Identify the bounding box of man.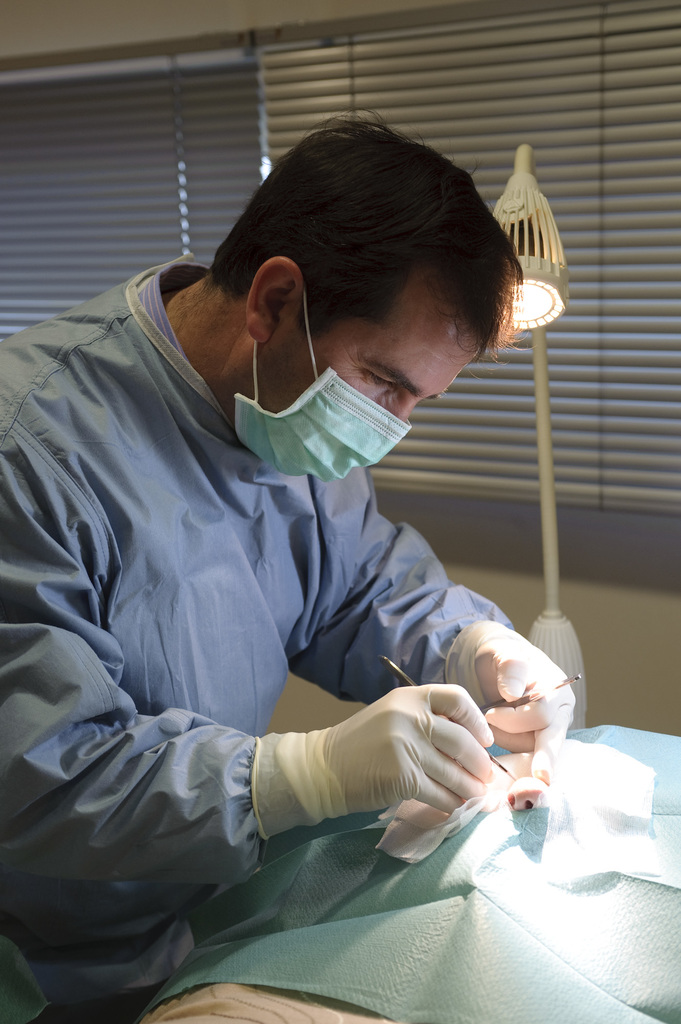
box=[22, 132, 578, 872].
